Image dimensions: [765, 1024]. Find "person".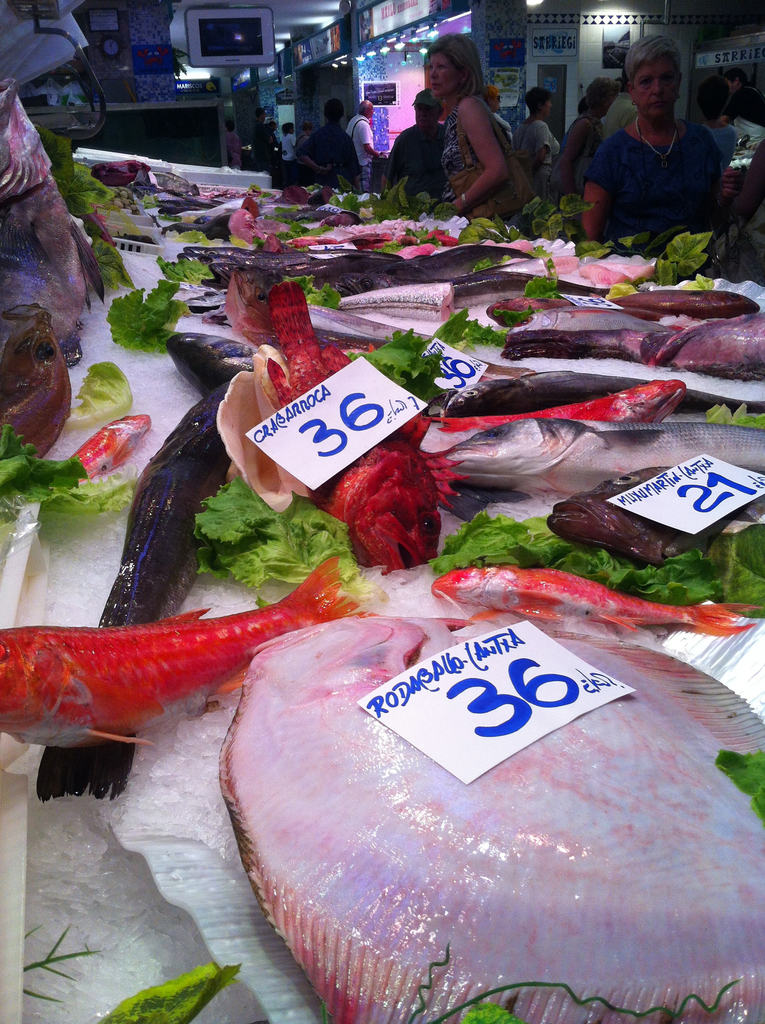
262:122:287:162.
